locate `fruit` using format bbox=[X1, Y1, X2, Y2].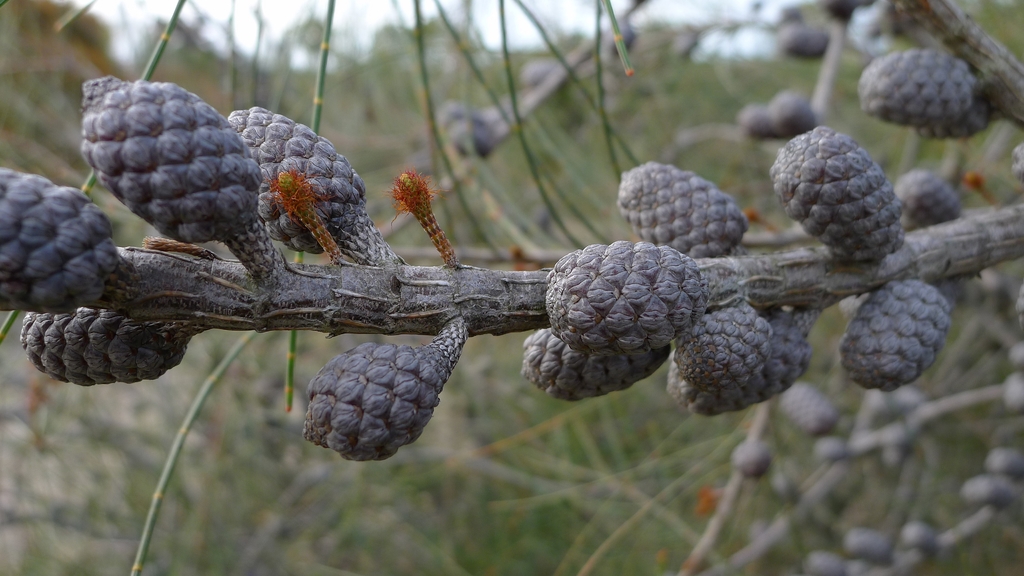
bbox=[887, 166, 964, 232].
